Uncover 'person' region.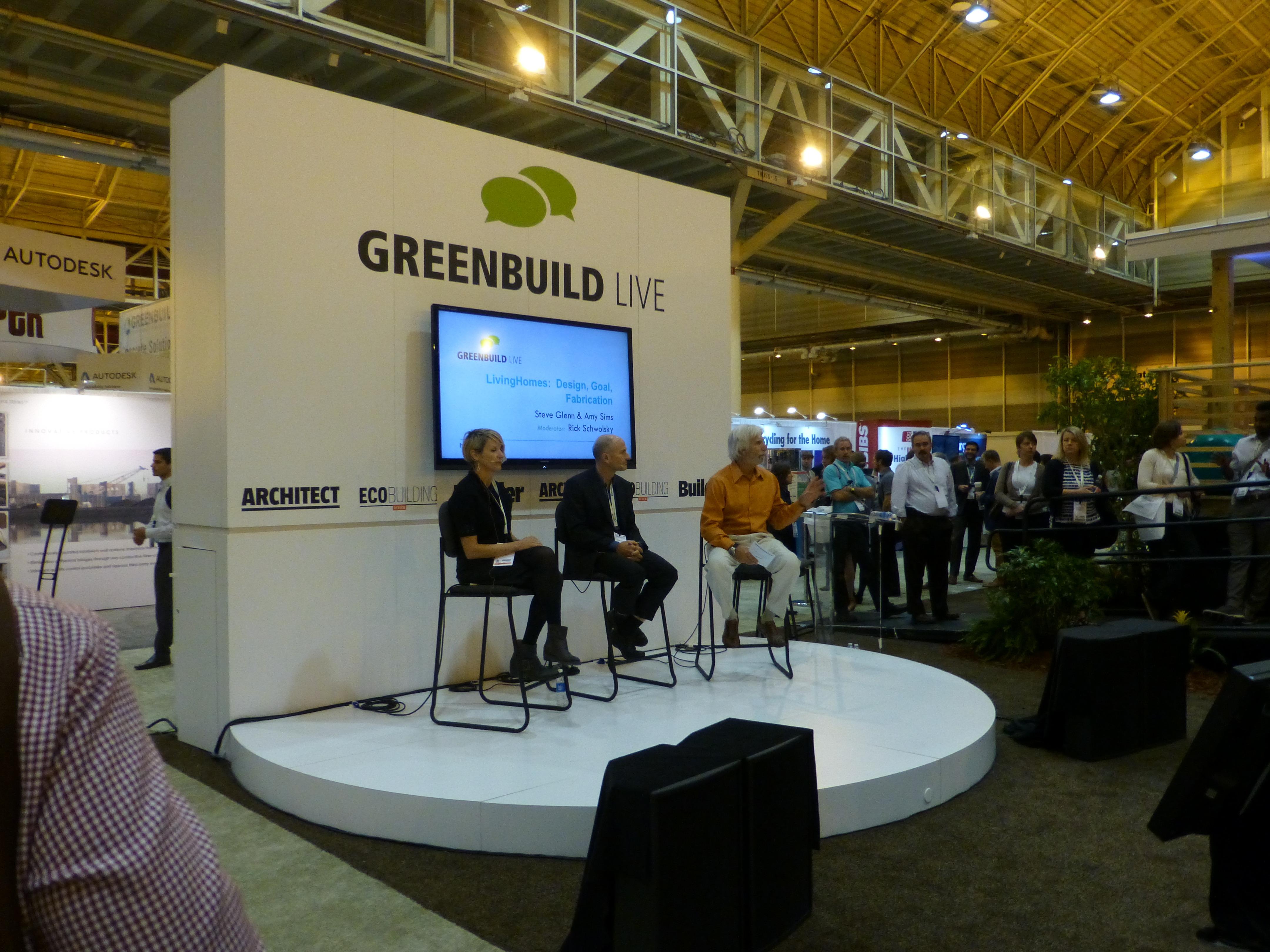
Uncovered: locate(293, 127, 313, 164).
